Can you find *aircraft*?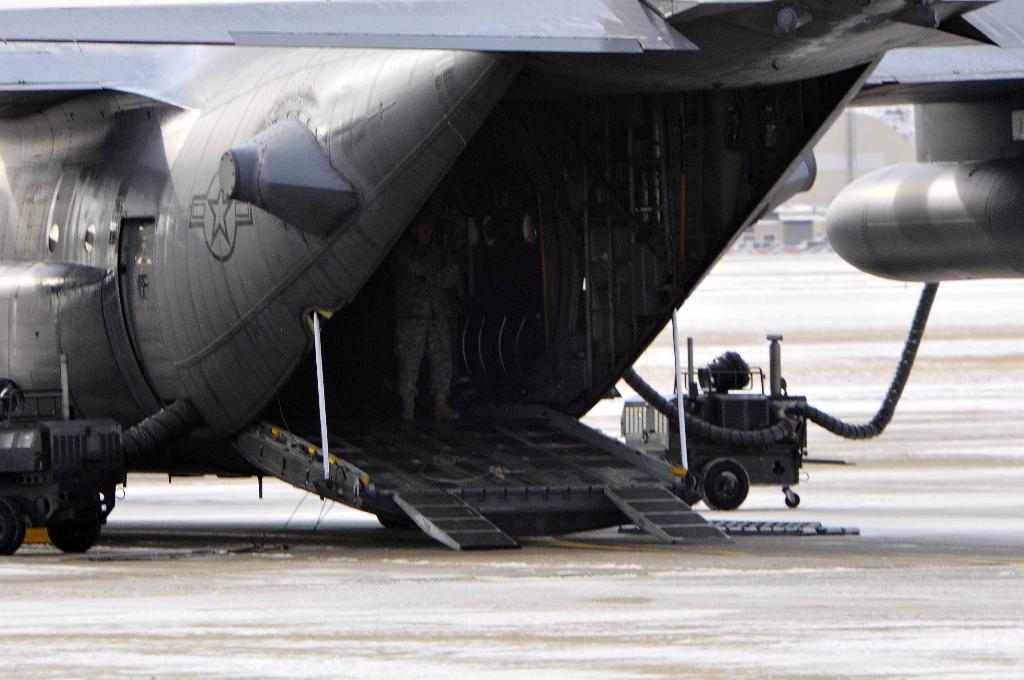
Yes, bounding box: l=0, t=28, r=923, b=573.
